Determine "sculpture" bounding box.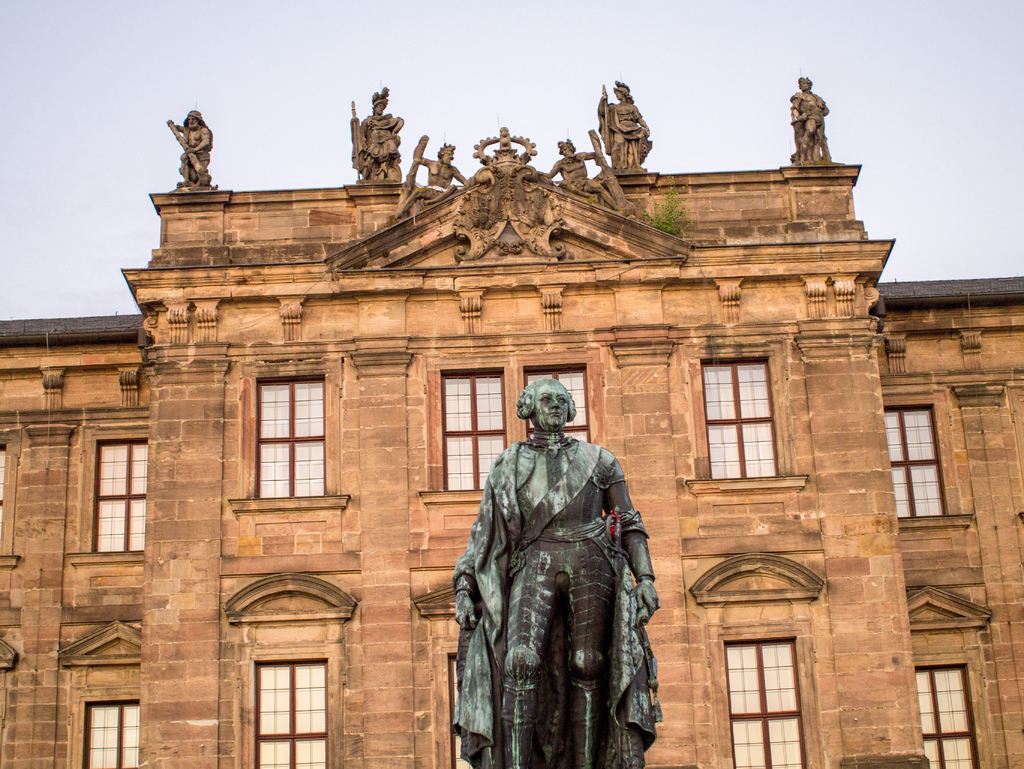
Determined: 350,87,404,182.
